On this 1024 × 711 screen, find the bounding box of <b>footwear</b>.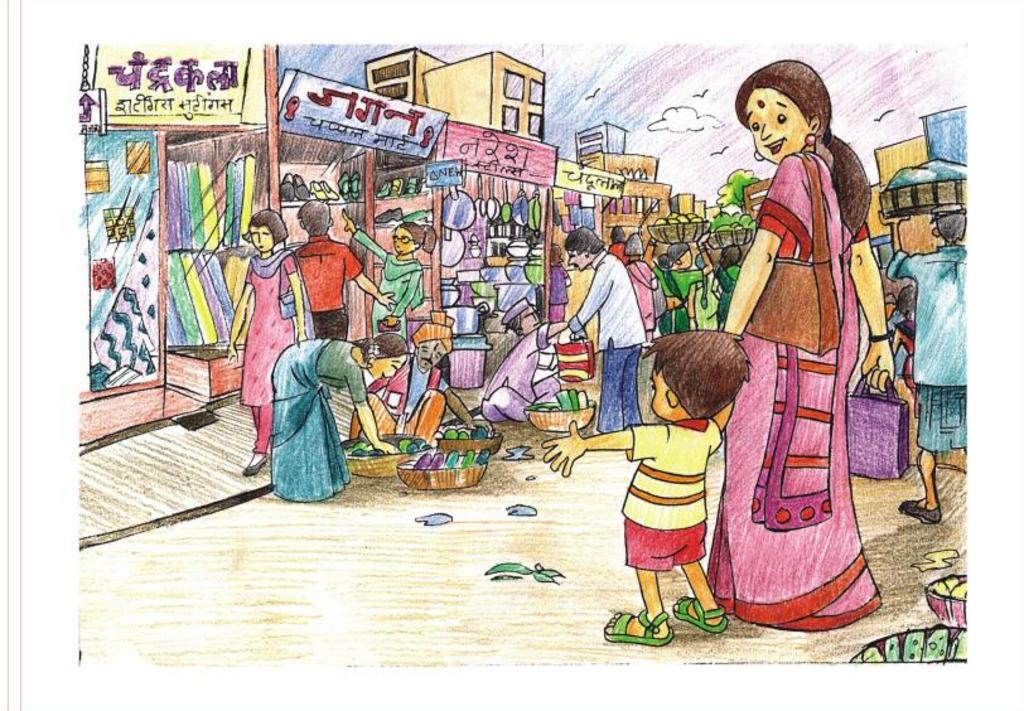
Bounding box: 294, 173, 311, 203.
